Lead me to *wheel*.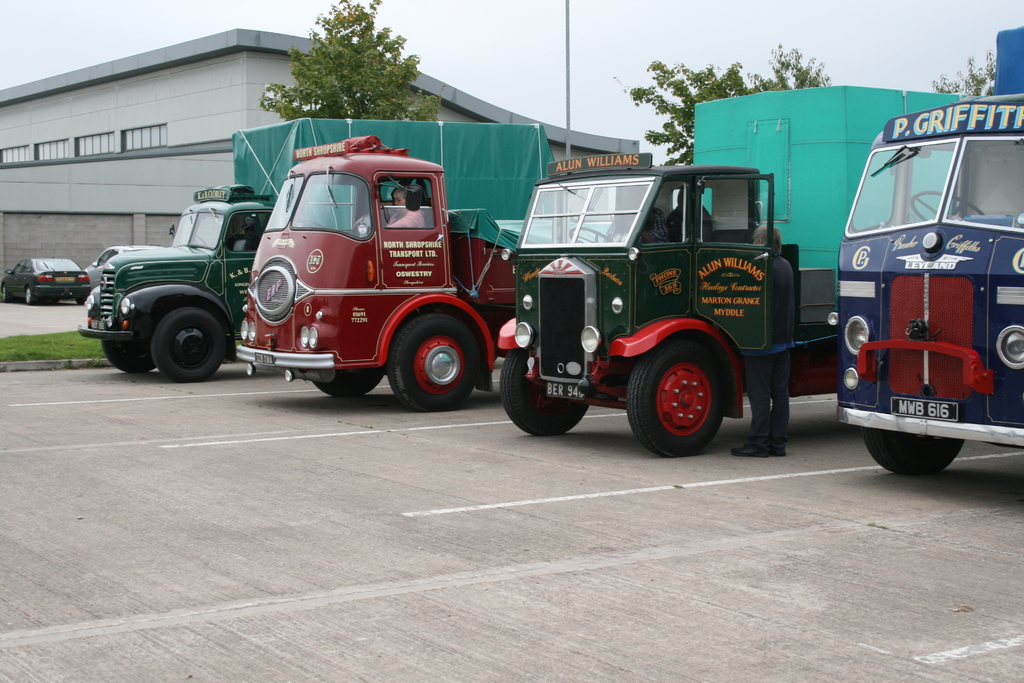
Lead to bbox=(292, 218, 323, 229).
